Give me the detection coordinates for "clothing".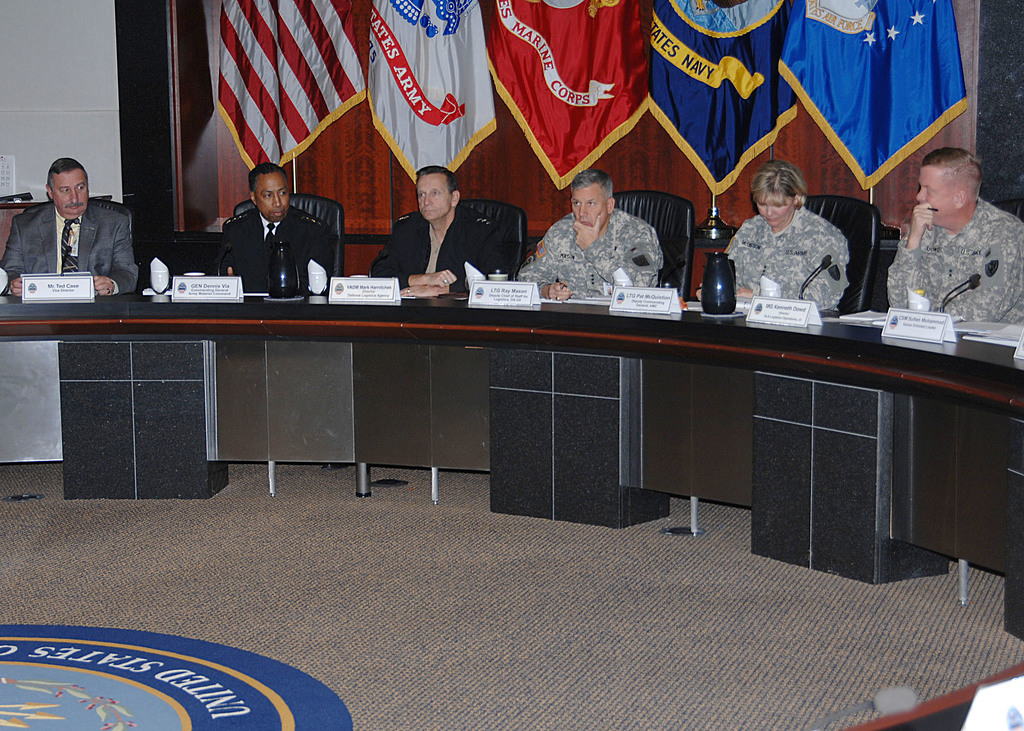
locate(0, 195, 138, 291).
